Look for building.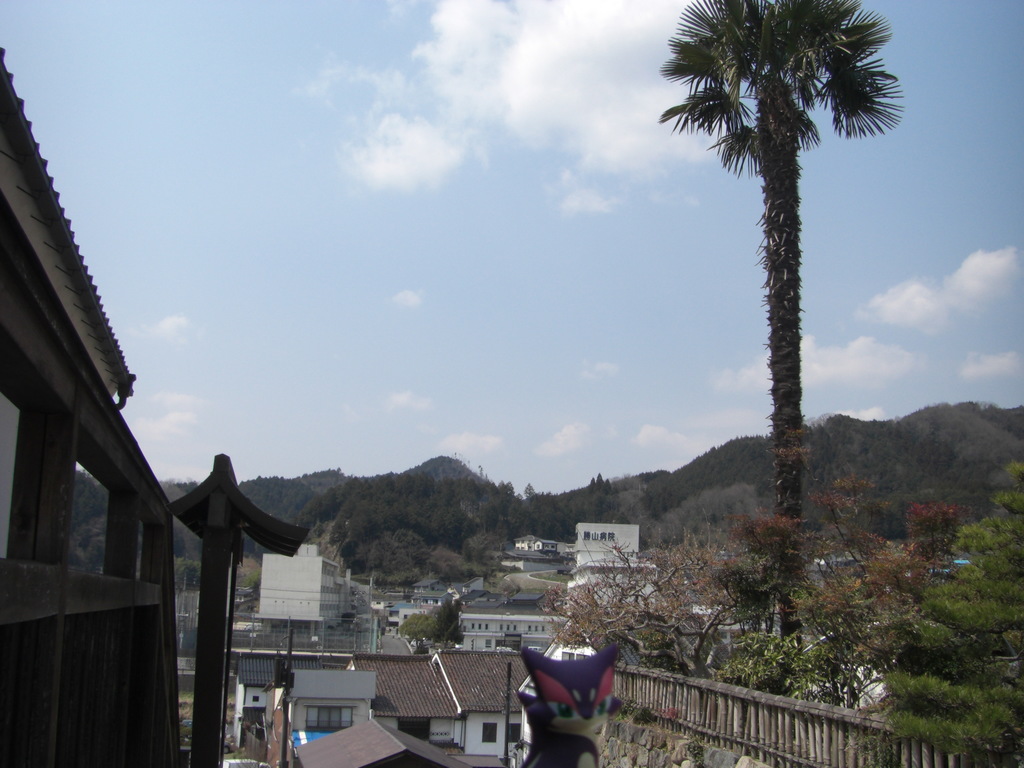
Found: 344, 652, 540, 758.
